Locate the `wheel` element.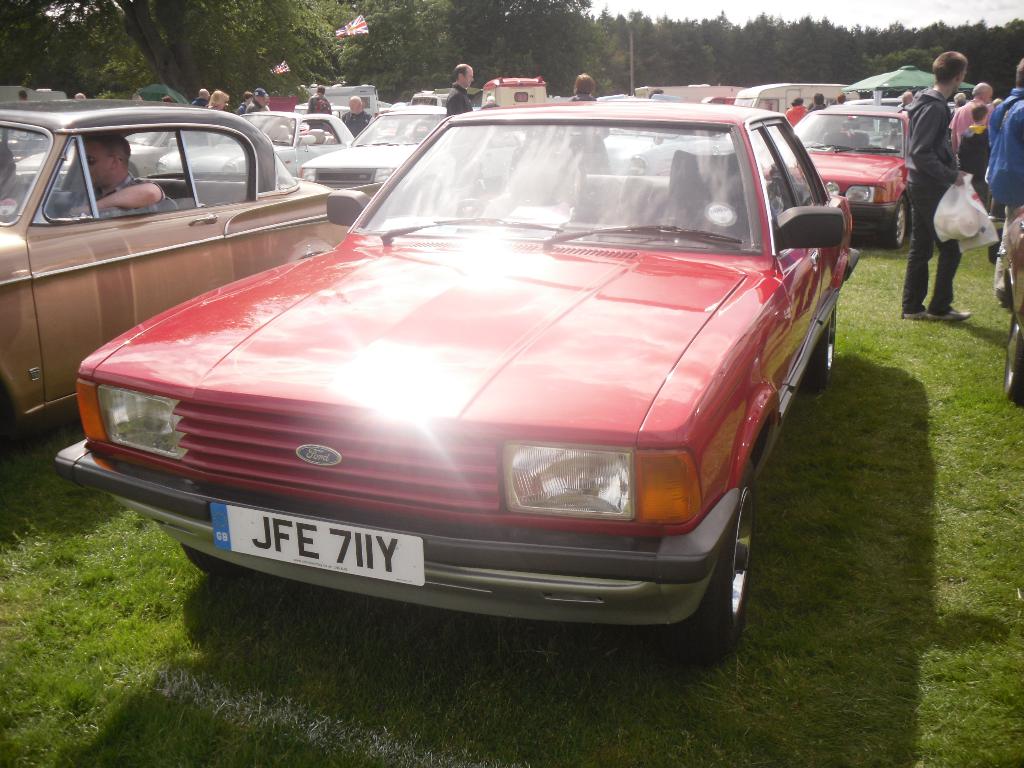
Element bbox: [x1=809, y1=309, x2=841, y2=382].
